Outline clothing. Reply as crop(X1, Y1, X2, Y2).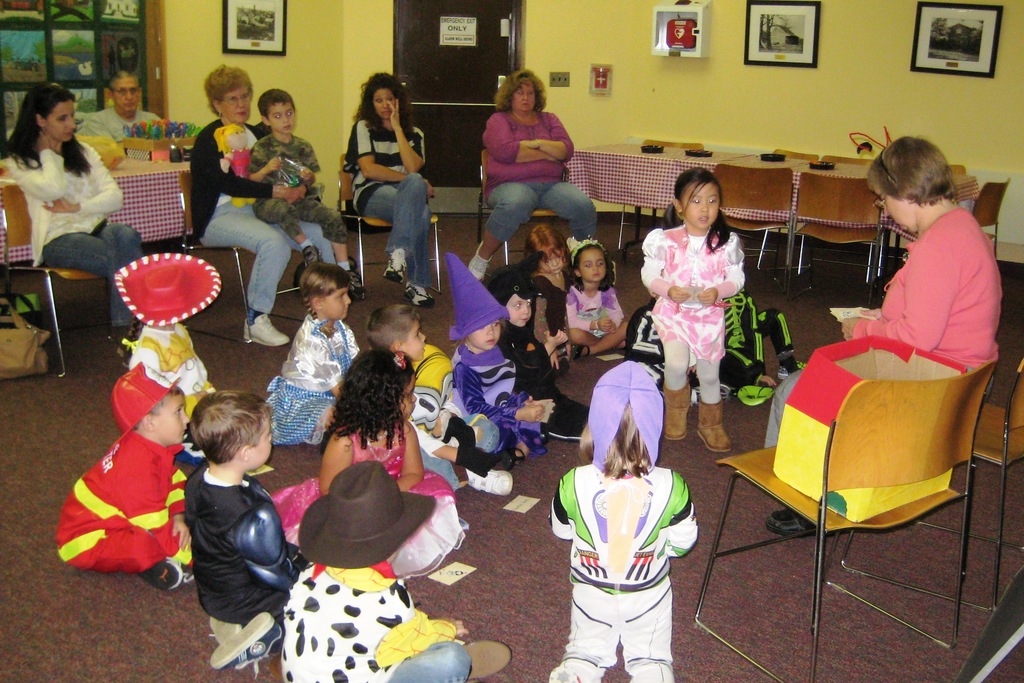
crop(268, 309, 364, 442).
